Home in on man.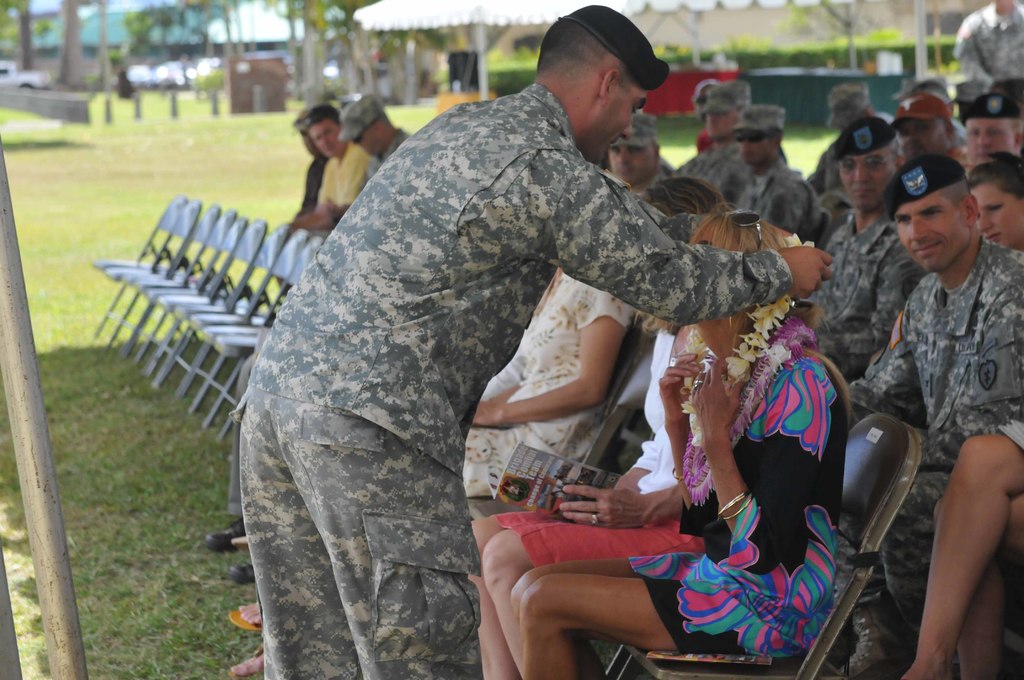
Homed in at [x1=731, y1=103, x2=813, y2=241].
